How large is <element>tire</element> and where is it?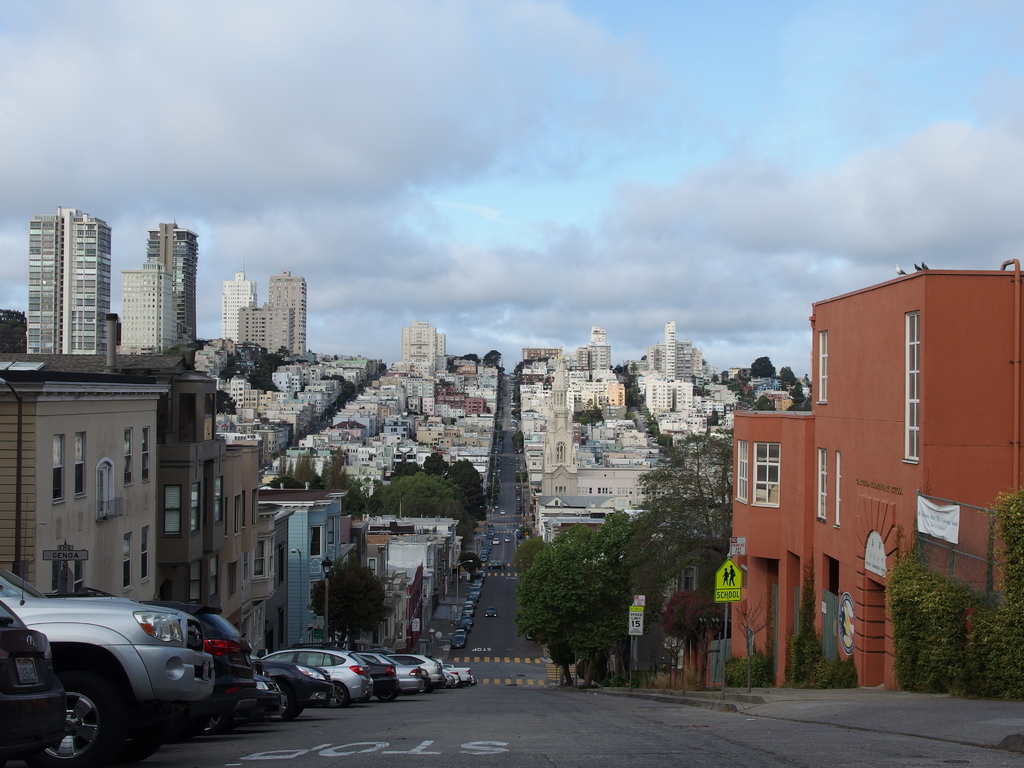
Bounding box: left=202, top=715, right=225, bottom=735.
